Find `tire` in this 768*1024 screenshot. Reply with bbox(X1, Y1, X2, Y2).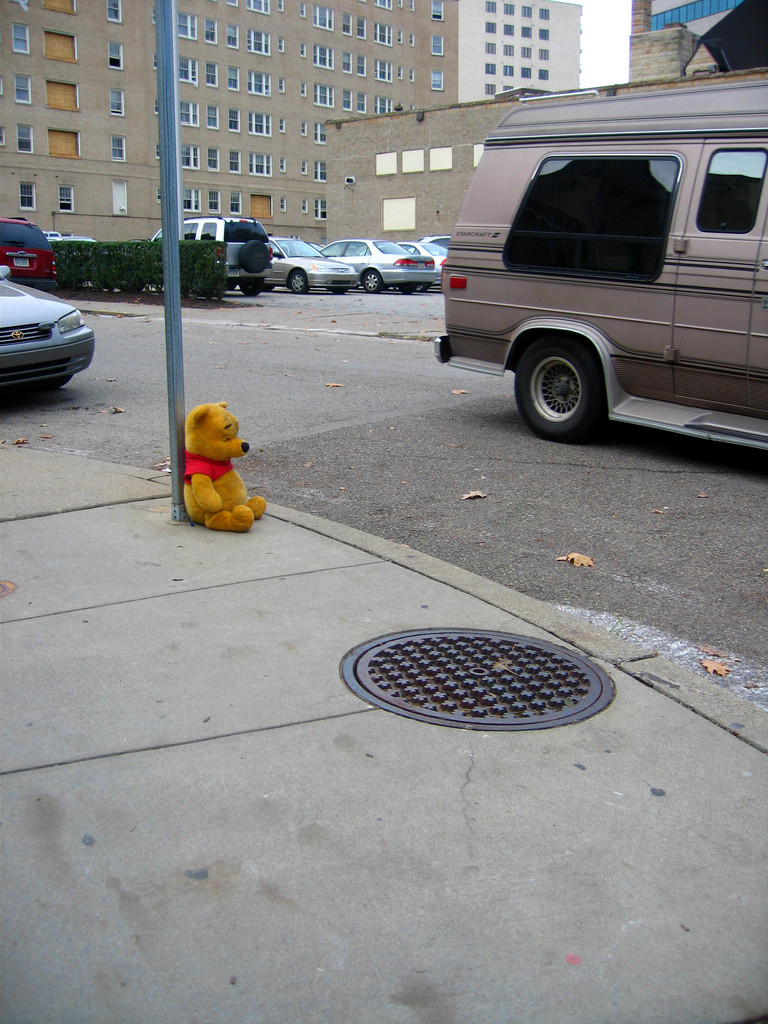
bbox(415, 284, 425, 292).
